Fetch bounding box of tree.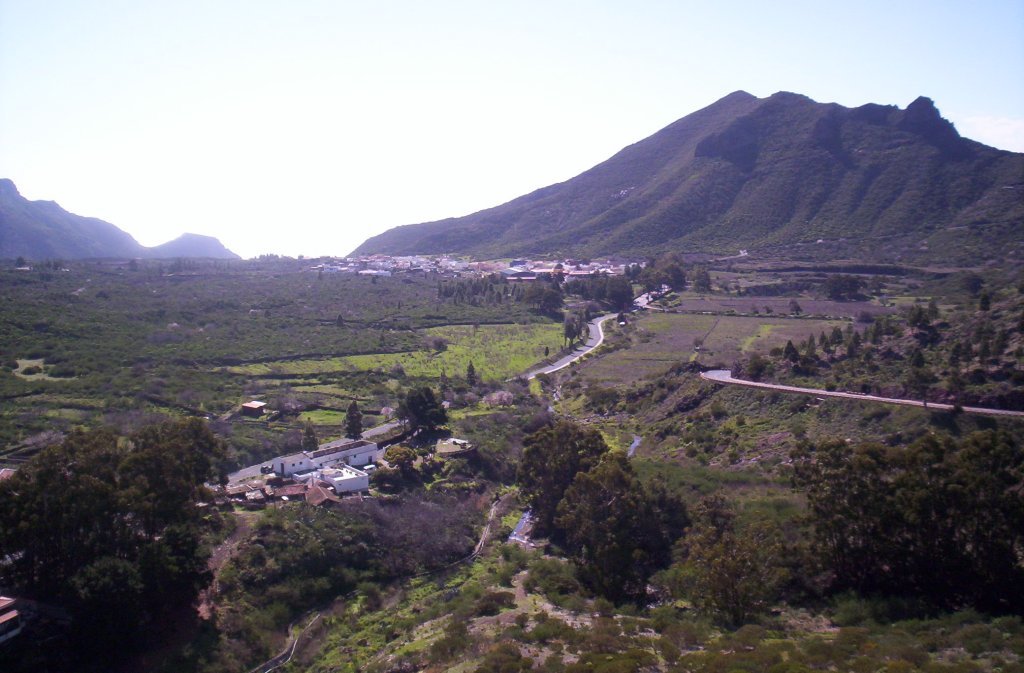
Bbox: 632/264/638/272.
